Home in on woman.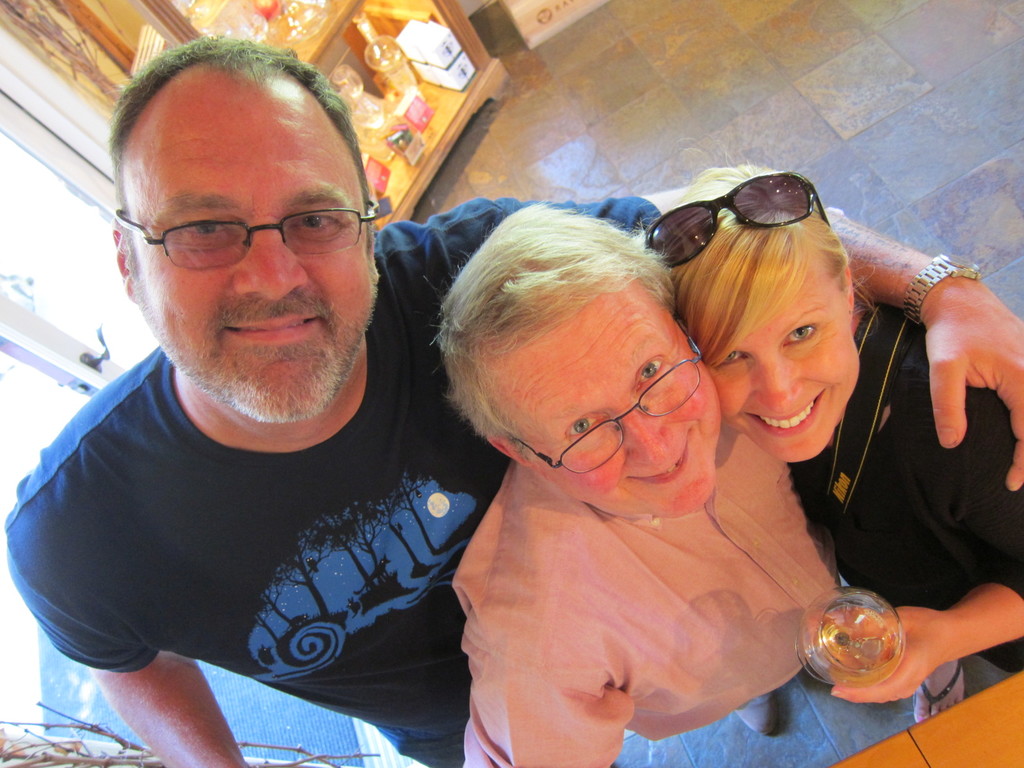
Homed in at left=652, top=161, right=1023, bottom=721.
